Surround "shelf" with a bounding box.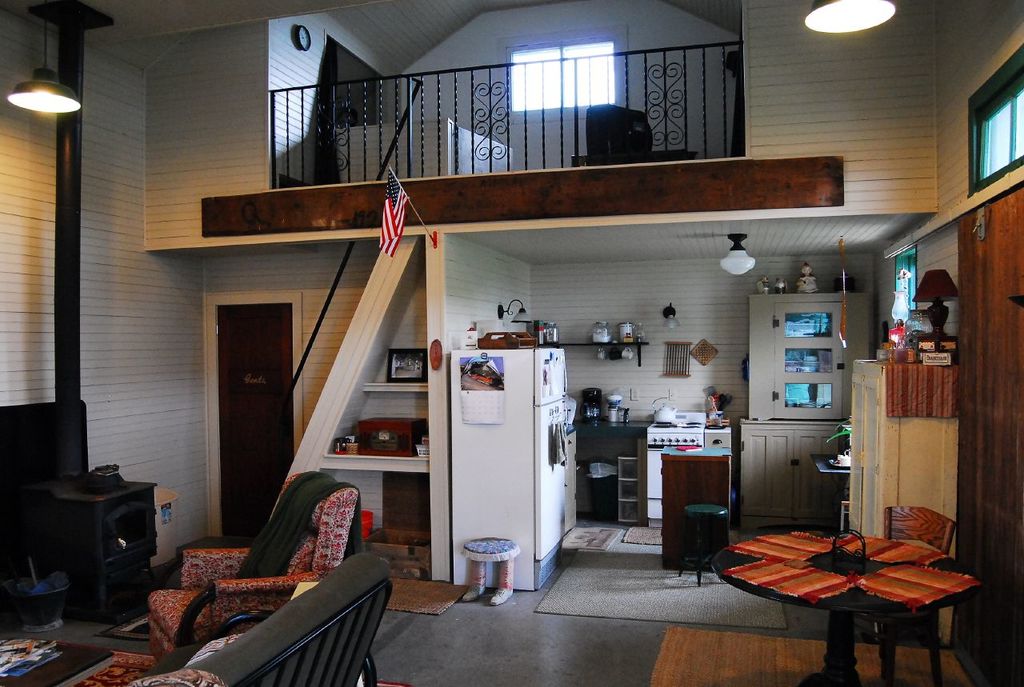
bbox=(365, 348, 430, 393).
